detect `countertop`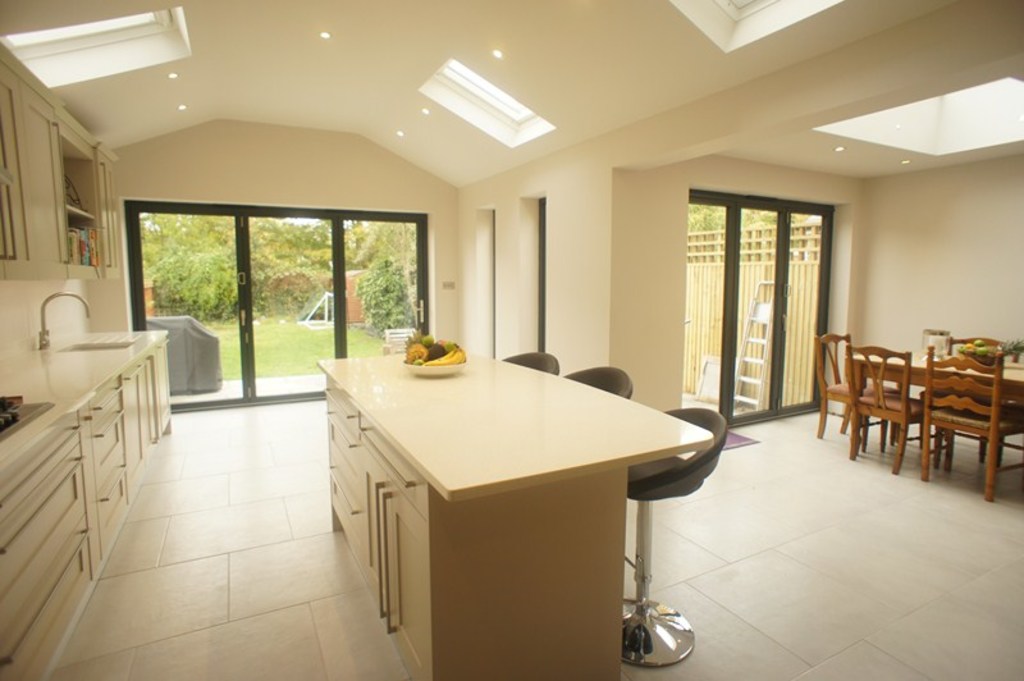
0,325,172,680
